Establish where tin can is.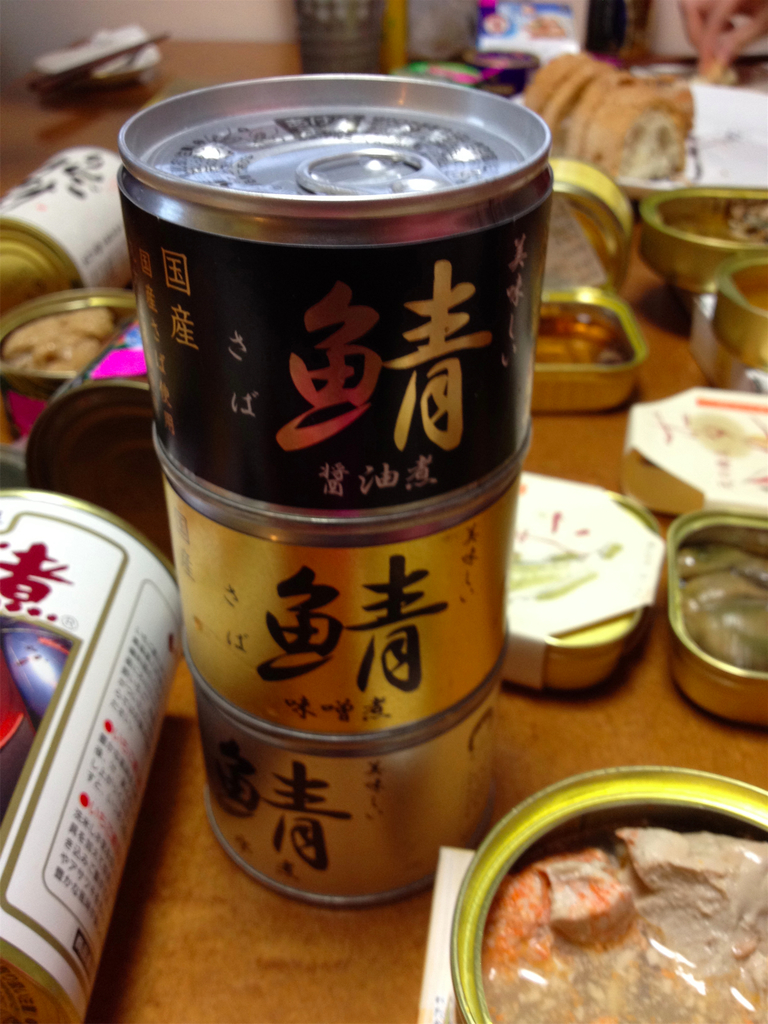
Established at region(2, 287, 140, 445).
